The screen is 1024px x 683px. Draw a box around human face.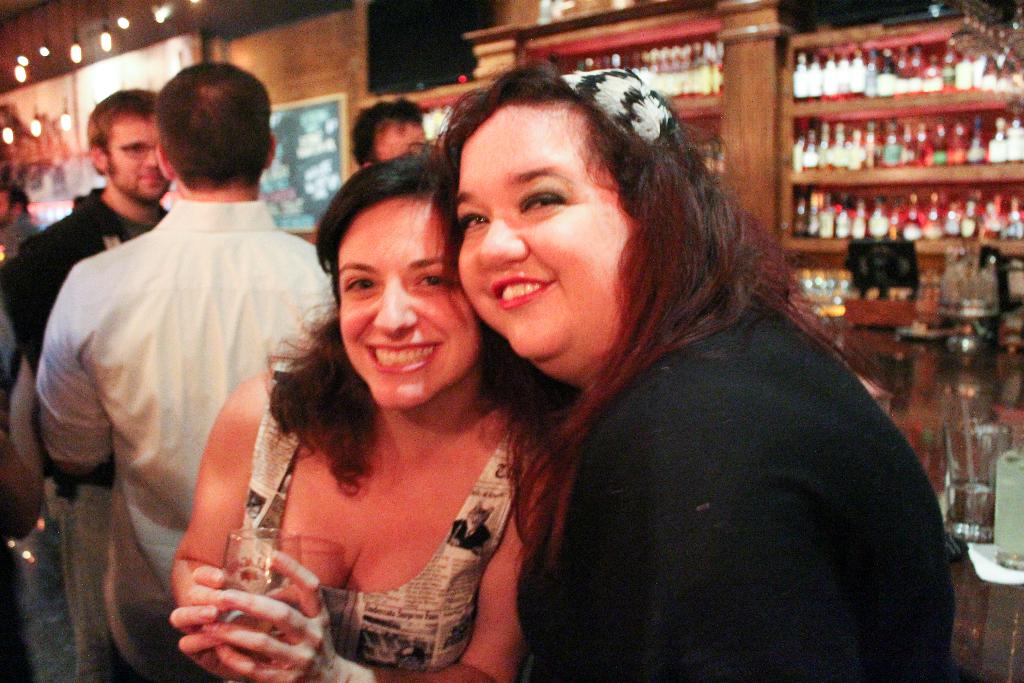
<bbox>379, 124, 429, 158</bbox>.
